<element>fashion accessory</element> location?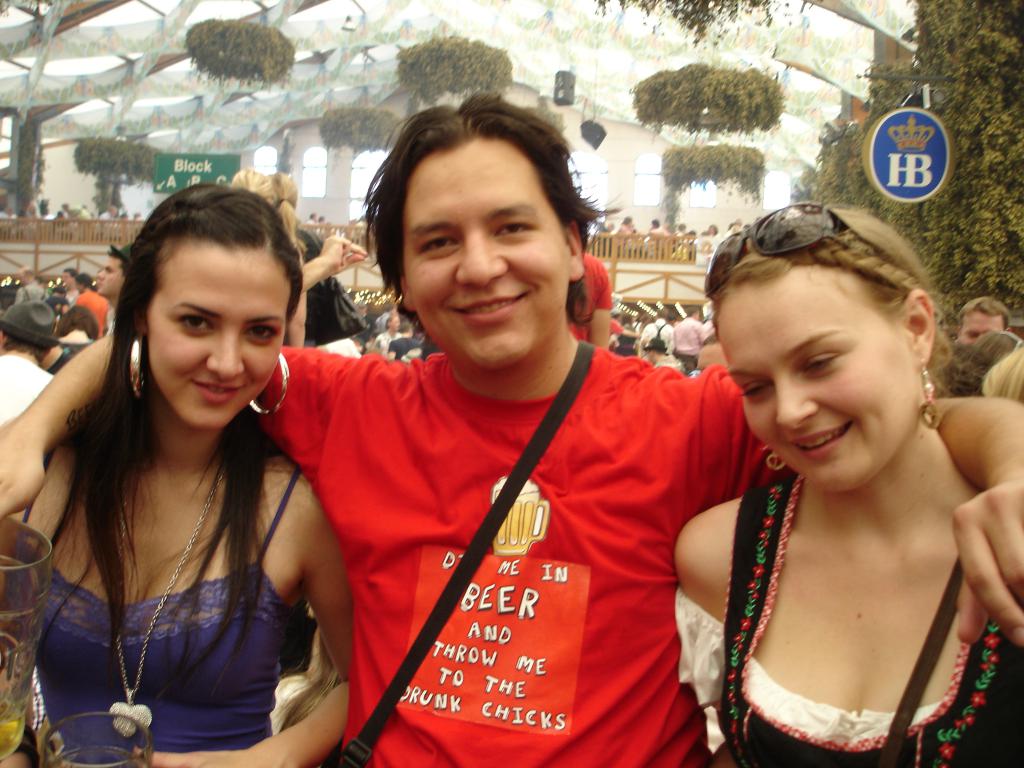
bbox=(877, 557, 957, 767)
